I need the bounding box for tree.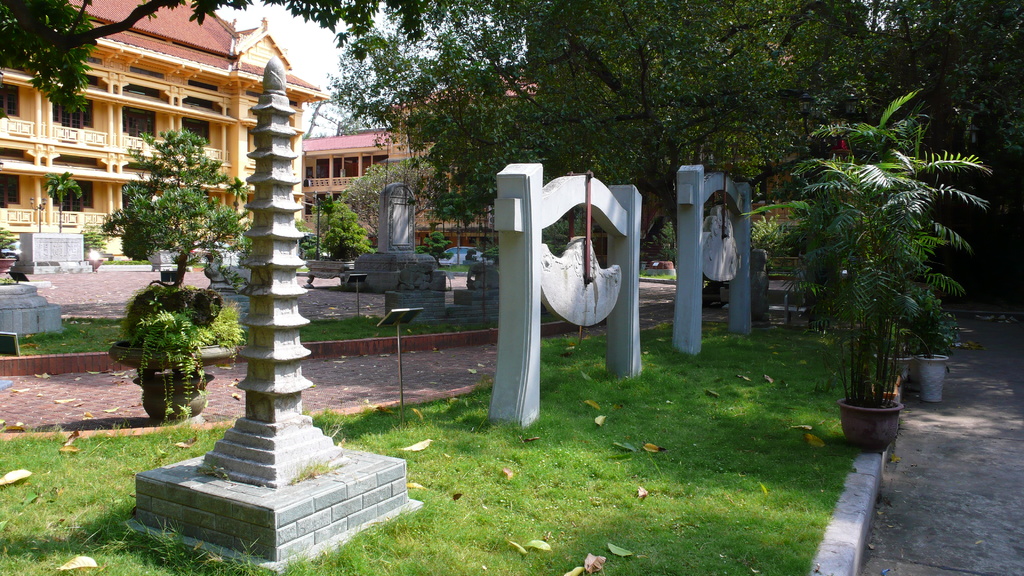
Here it is: <region>338, 166, 439, 239</region>.
